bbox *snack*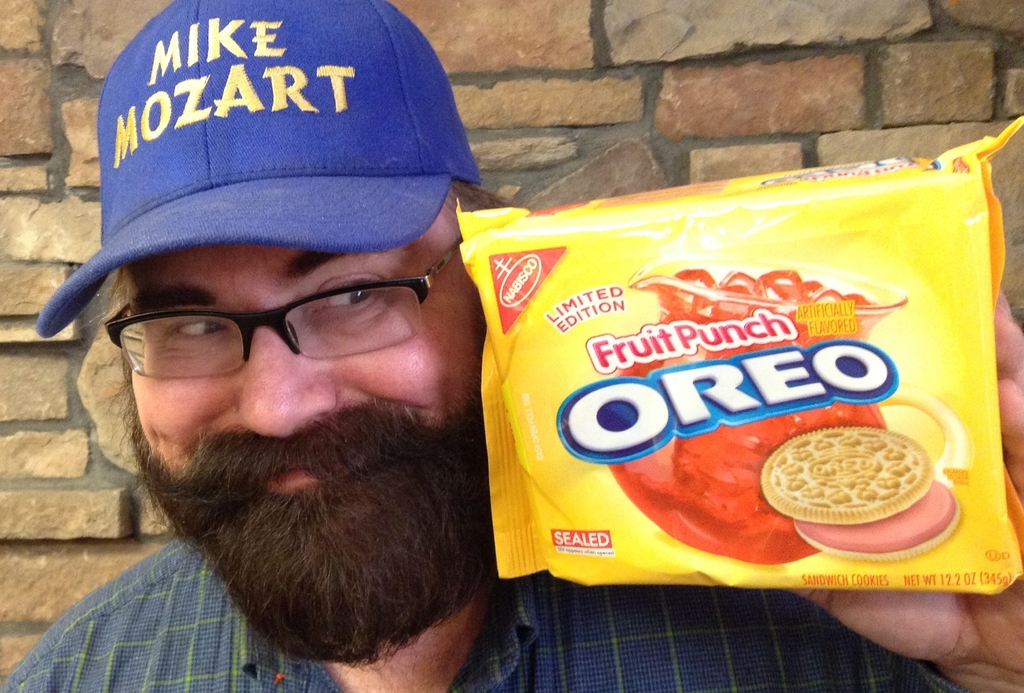
bbox=(760, 424, 958, 560)
